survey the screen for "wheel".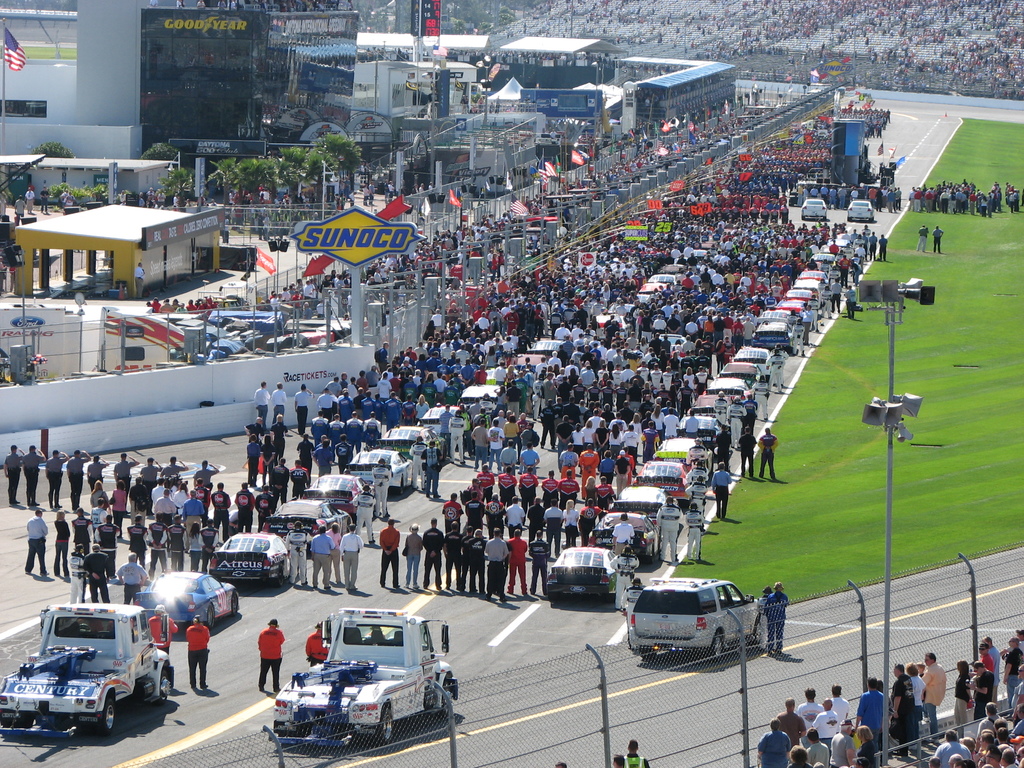
Survey found: detection(372, 707, 393, 740).
